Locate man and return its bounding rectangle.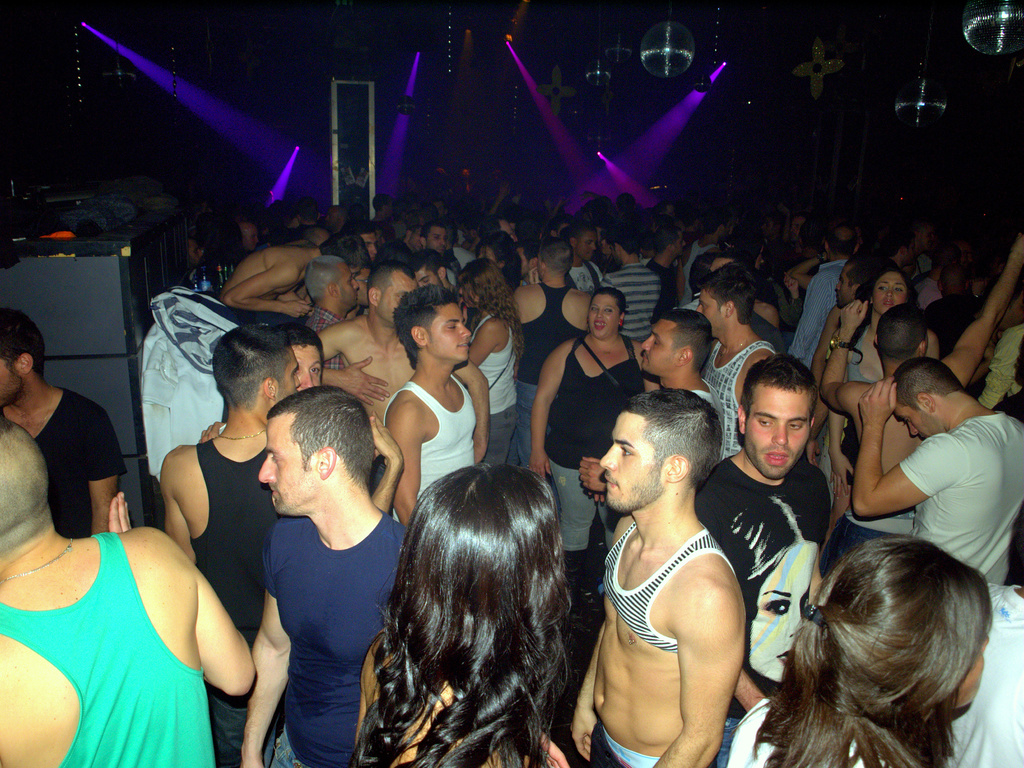
bbox=(816, 254, 871, 379).
